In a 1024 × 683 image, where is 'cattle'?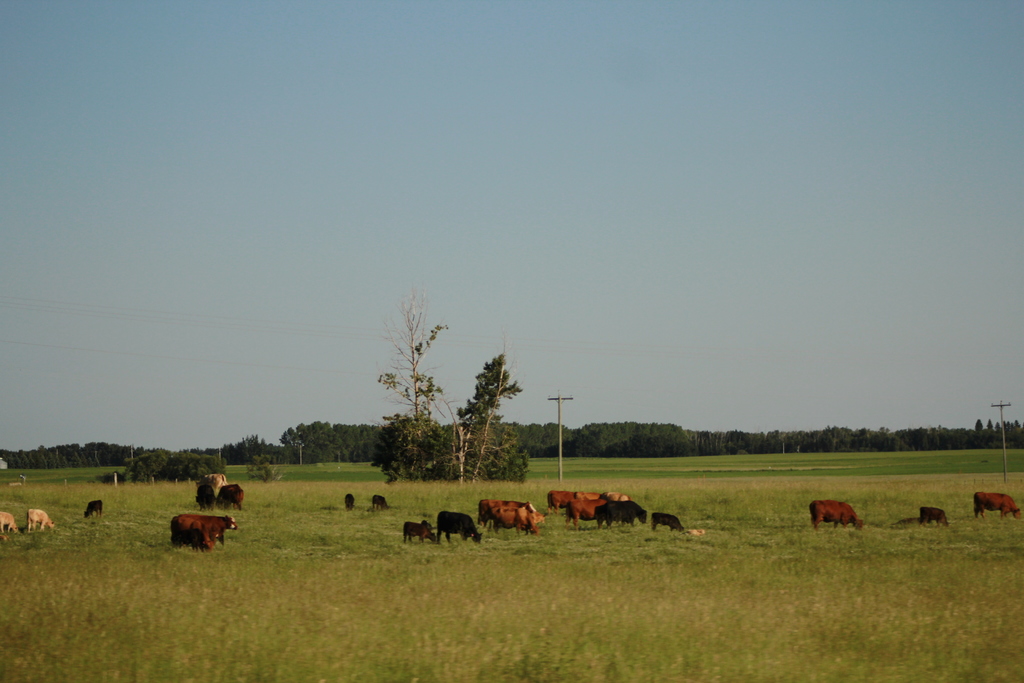
<bbox>491, 509, 541, 539</bbox>.
